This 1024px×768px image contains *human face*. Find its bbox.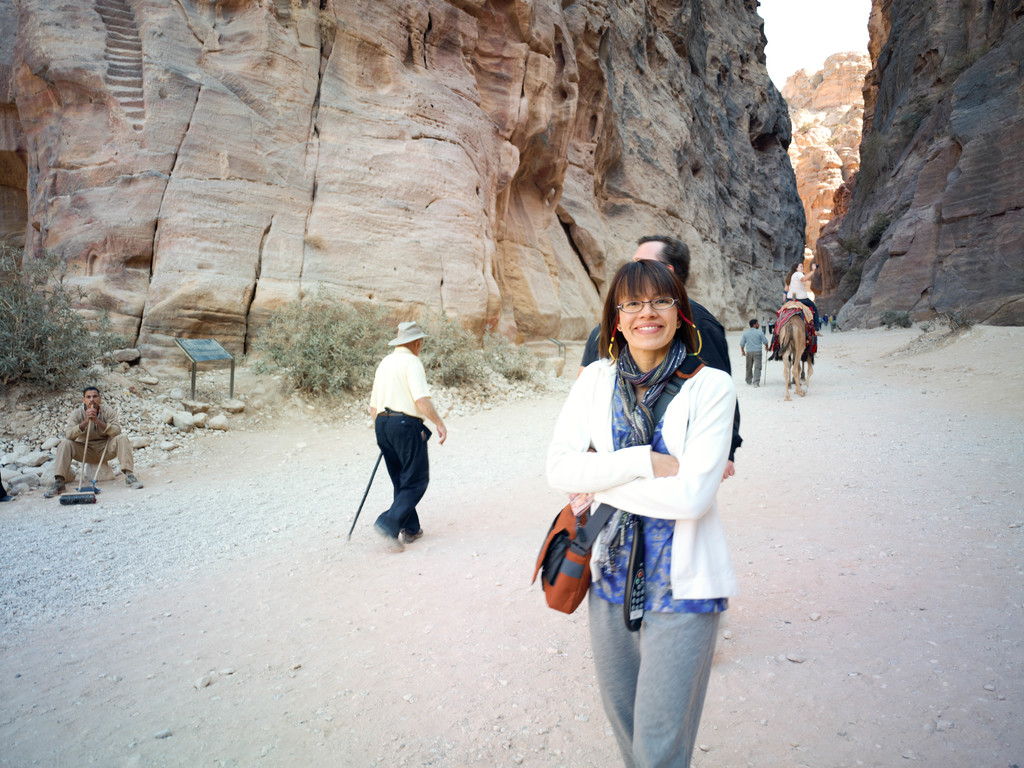
<region>614, 274, 678, 348</region>.
